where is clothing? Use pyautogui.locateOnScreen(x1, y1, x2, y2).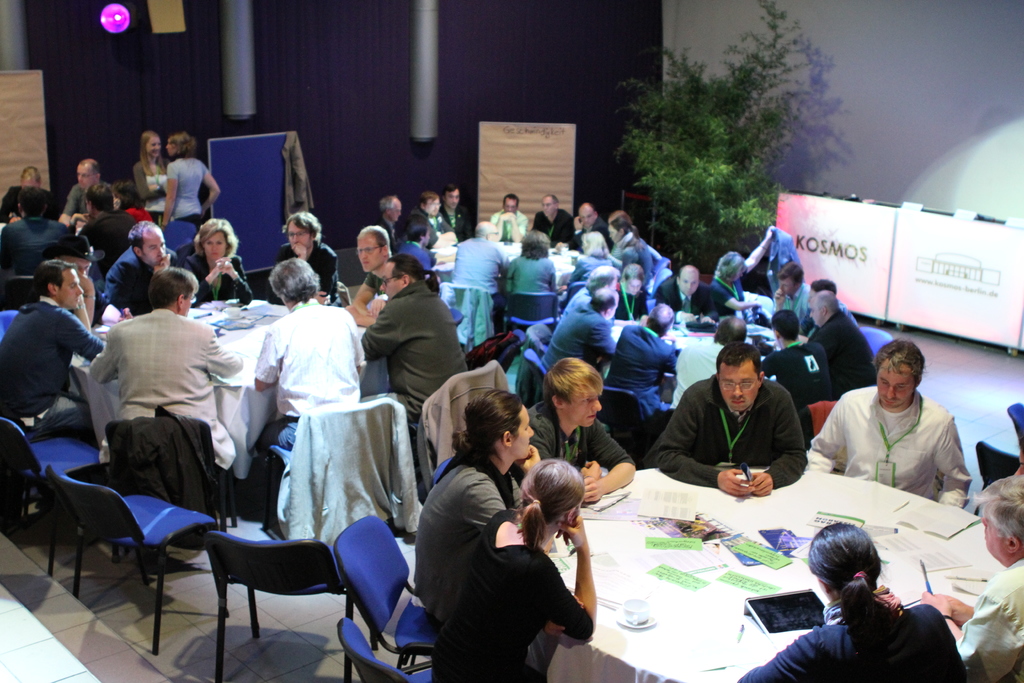
pyautogui.locateOnScreen(561, 288, 590, 317).
